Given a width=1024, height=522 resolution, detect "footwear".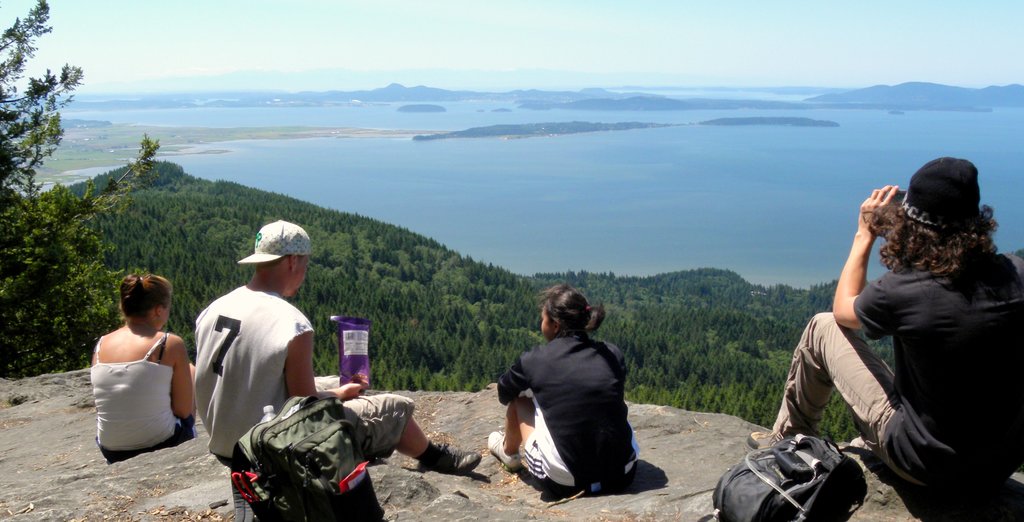
crop(740, 428, 783, 455).
